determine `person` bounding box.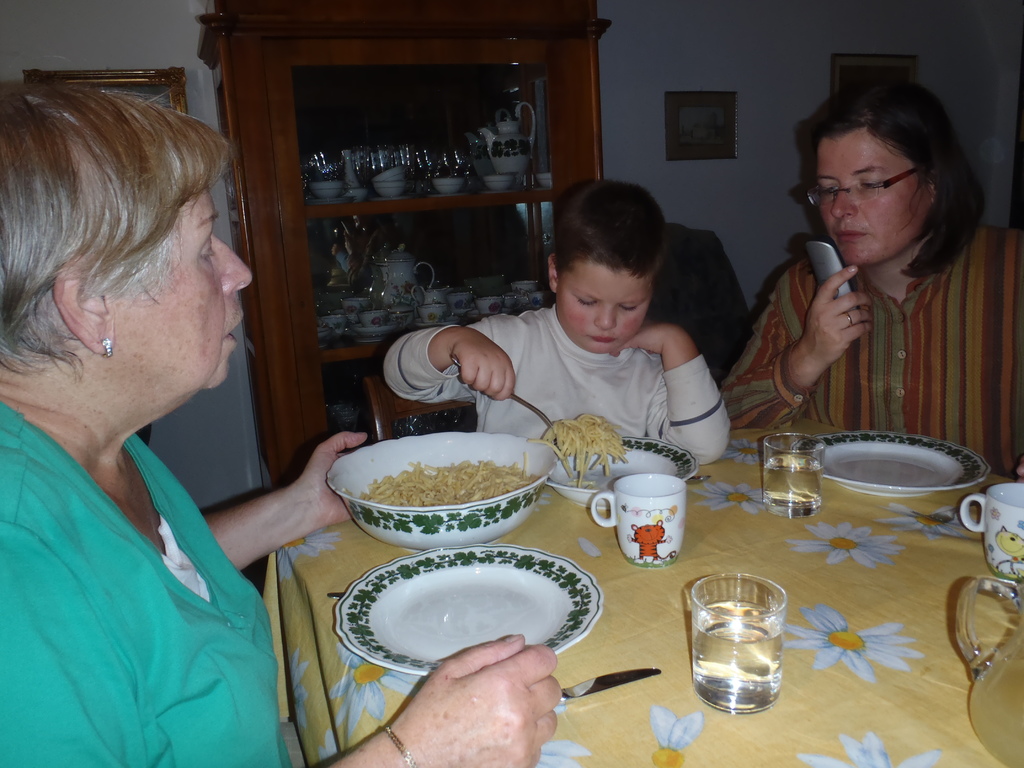
Determined: (x1=0, y1=70, x2=574, y2=767).
